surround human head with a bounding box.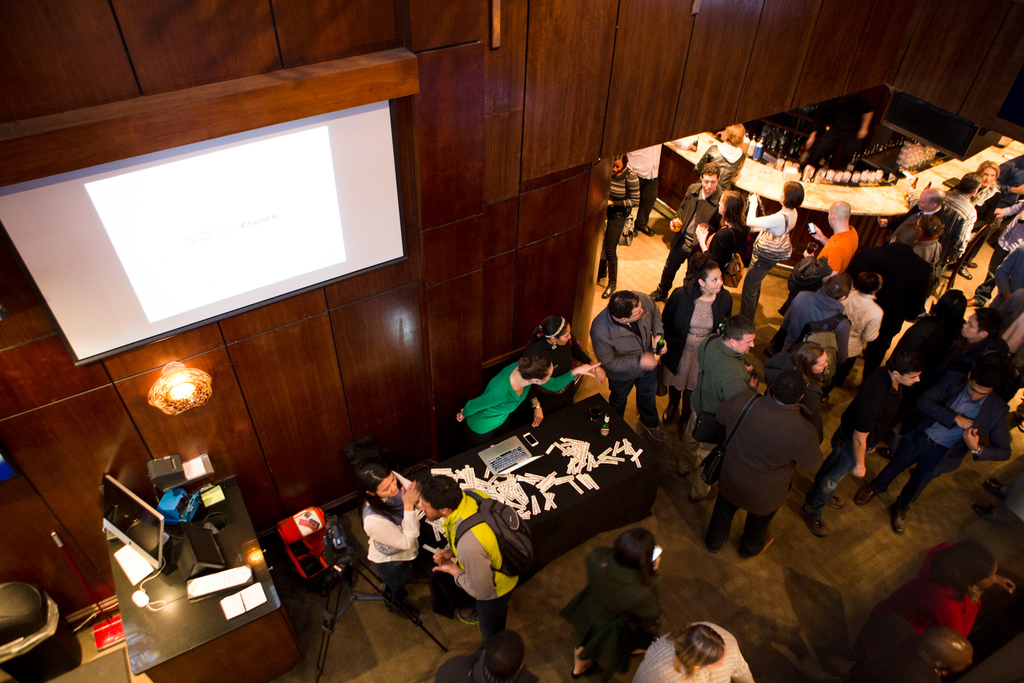
[611, 152, 629, 175].
